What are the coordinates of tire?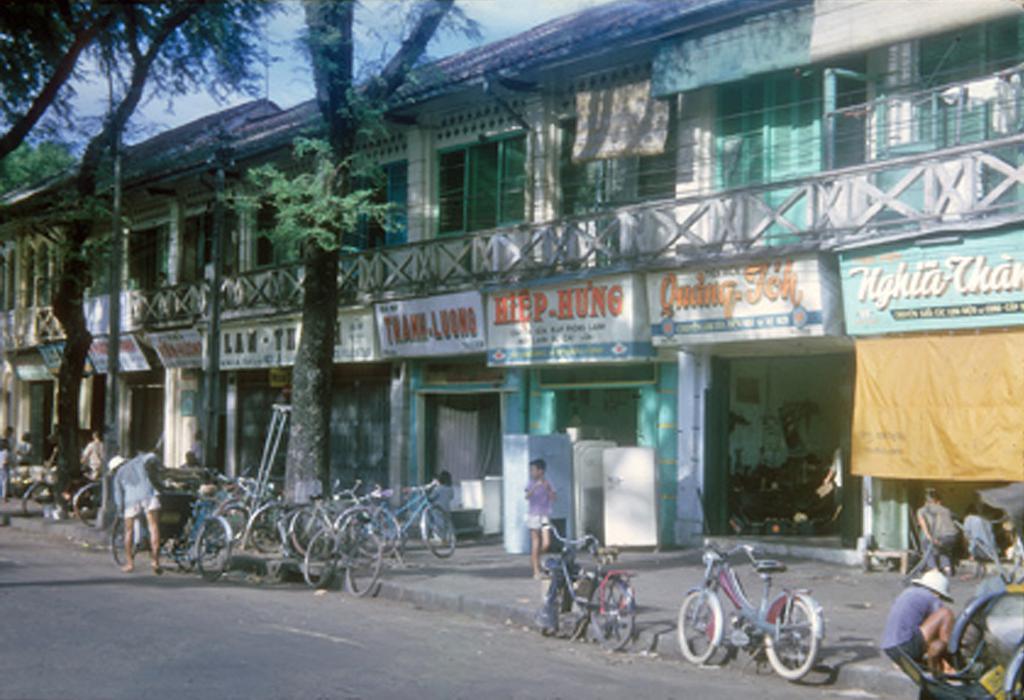
x1=21 y1=477 x2=54 y2=520.
